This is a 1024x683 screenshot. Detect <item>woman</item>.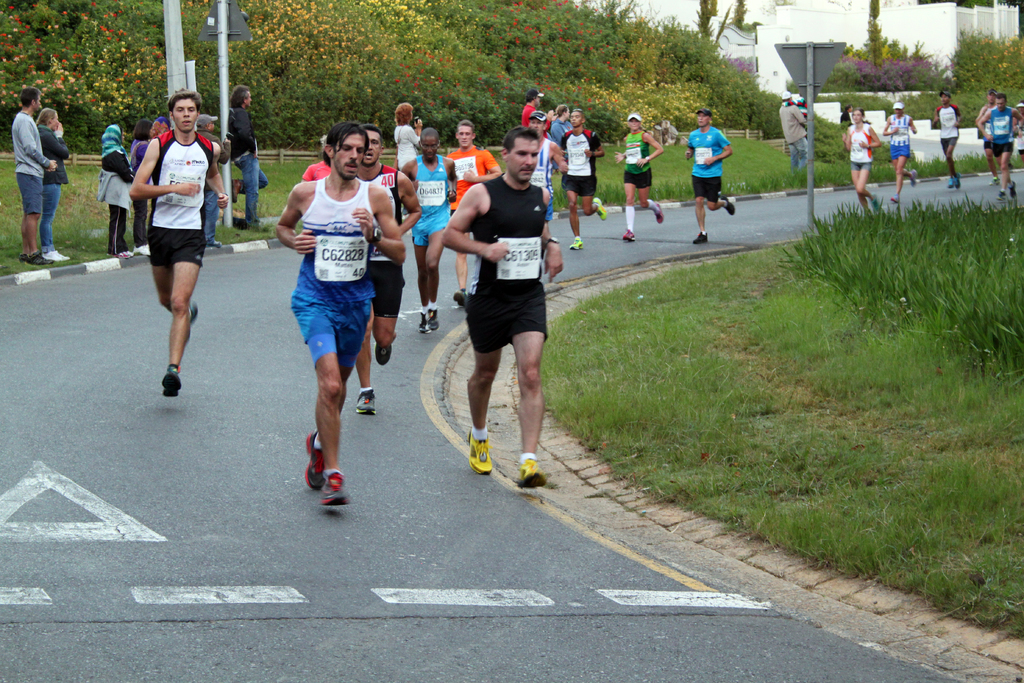
<box>845,109,885,218</box>.
